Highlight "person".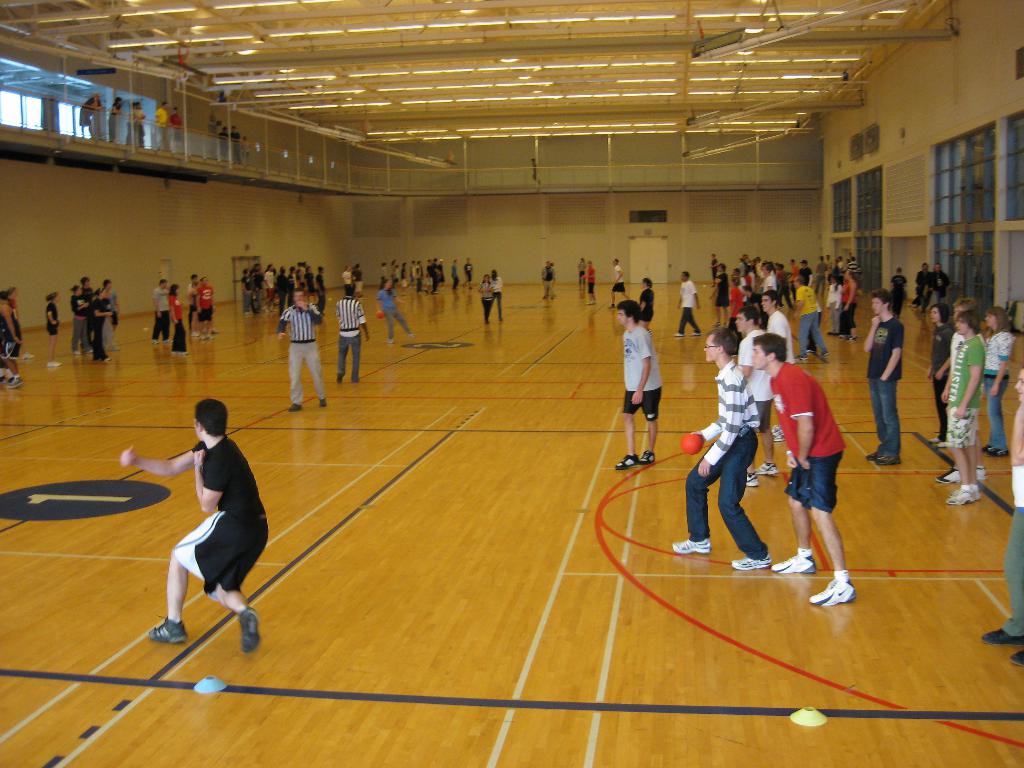
Highlighted region: detection(460, 260, 478, 290).
